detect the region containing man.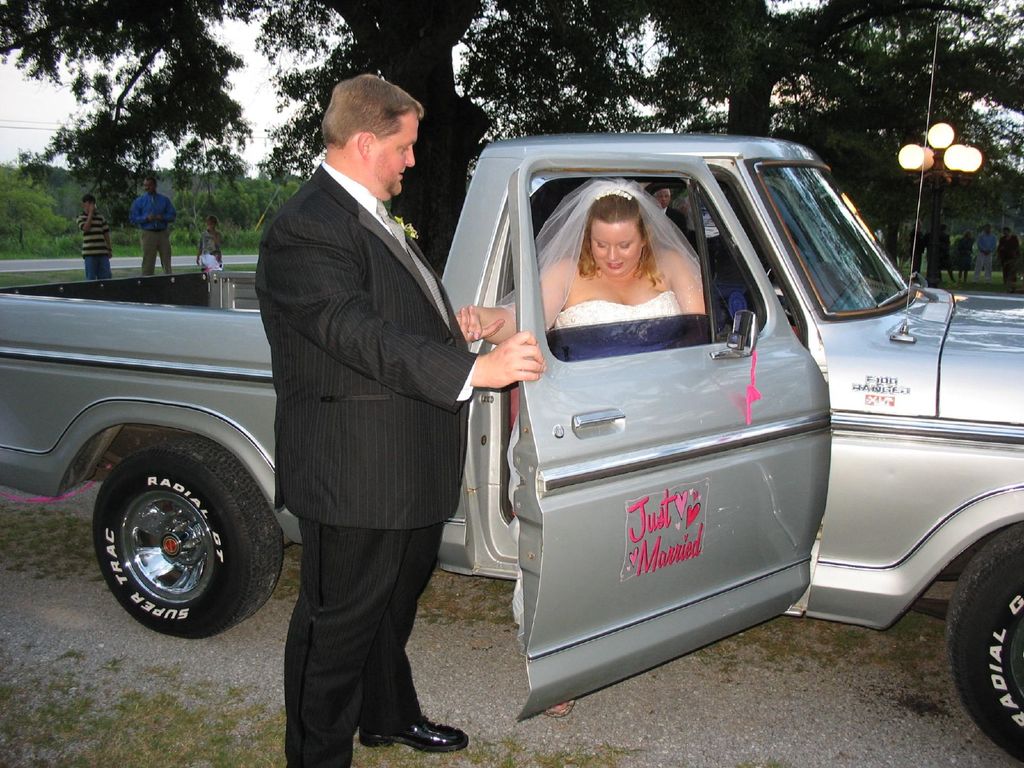
[left=977, top=221, right=1000, bottom=284].
